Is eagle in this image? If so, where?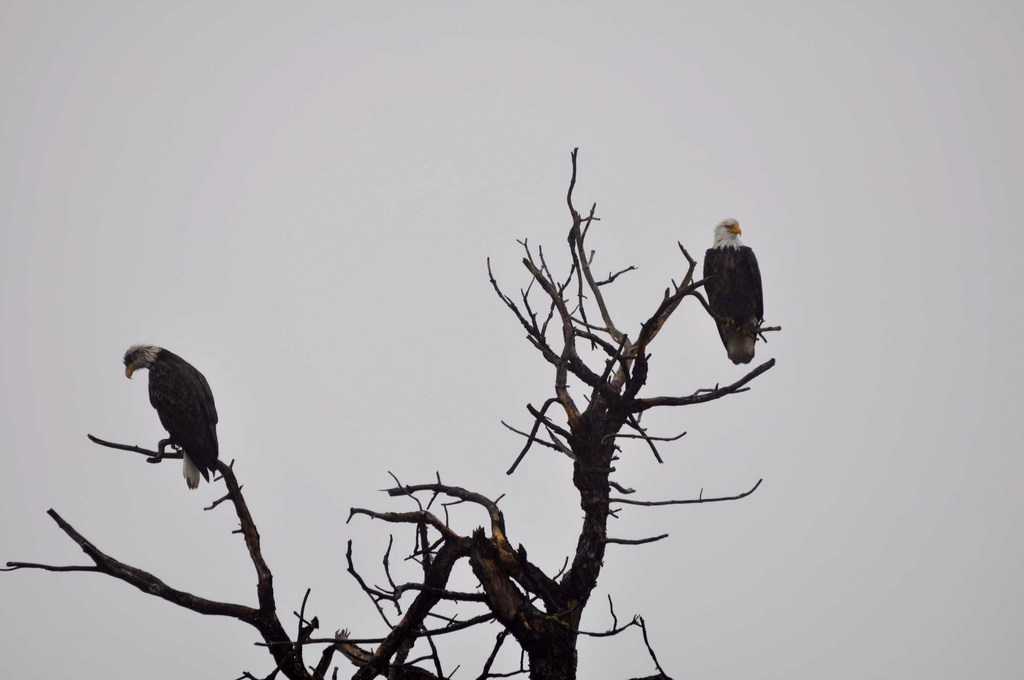
Yes, at (118,343,224,487).
